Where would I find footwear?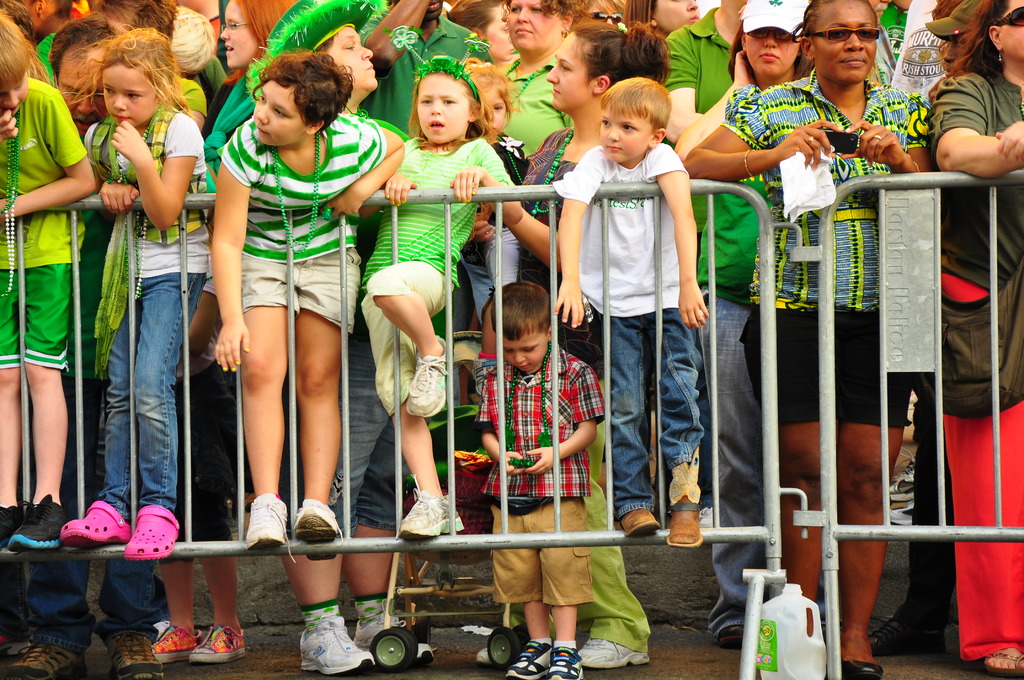
At {"x1": 60, "y1": 498, "x2": 132, "y2": 545}.
